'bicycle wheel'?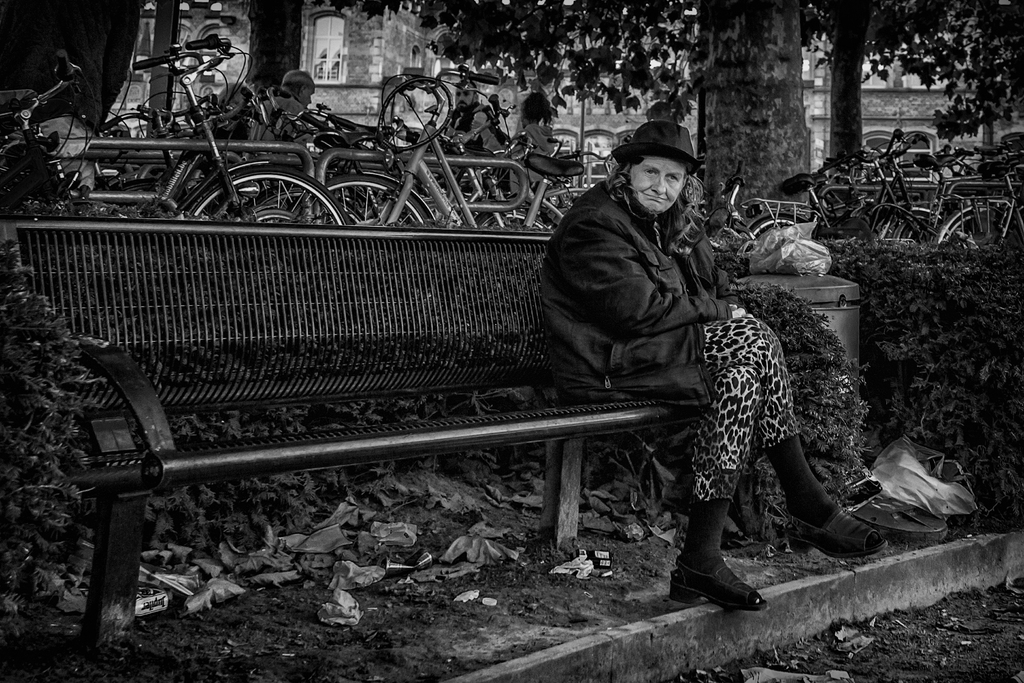
box(942, 212, 998, 243)
